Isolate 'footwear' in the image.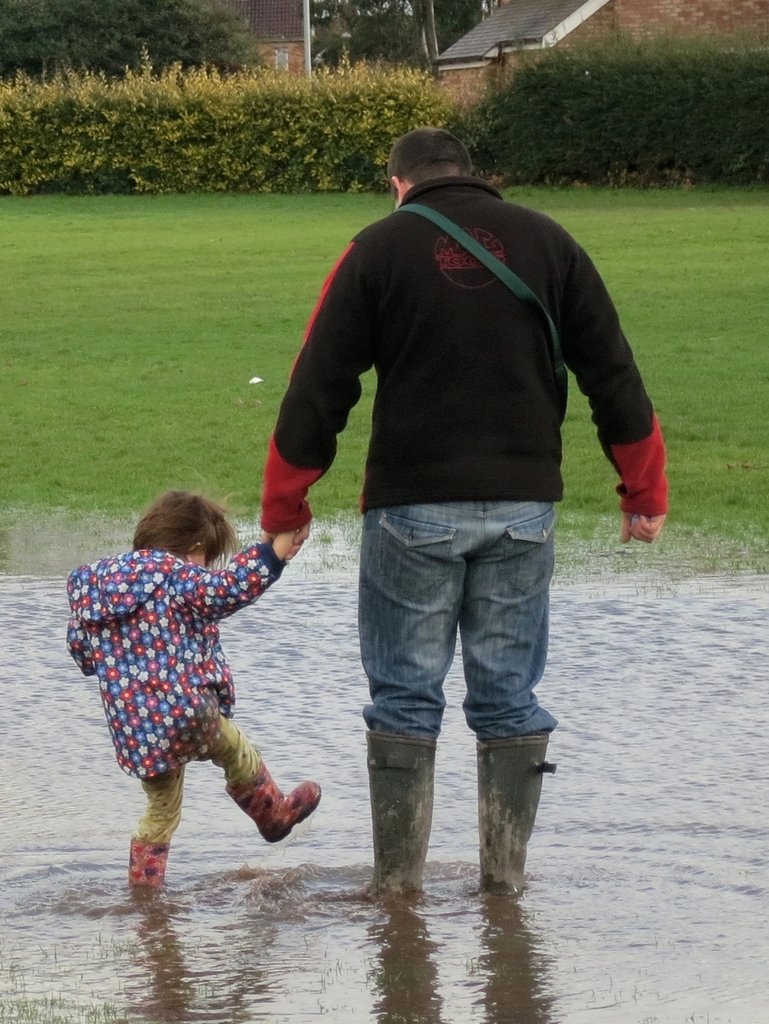
Isolated region: [left=129, top=838, right=183, bottom=894].
